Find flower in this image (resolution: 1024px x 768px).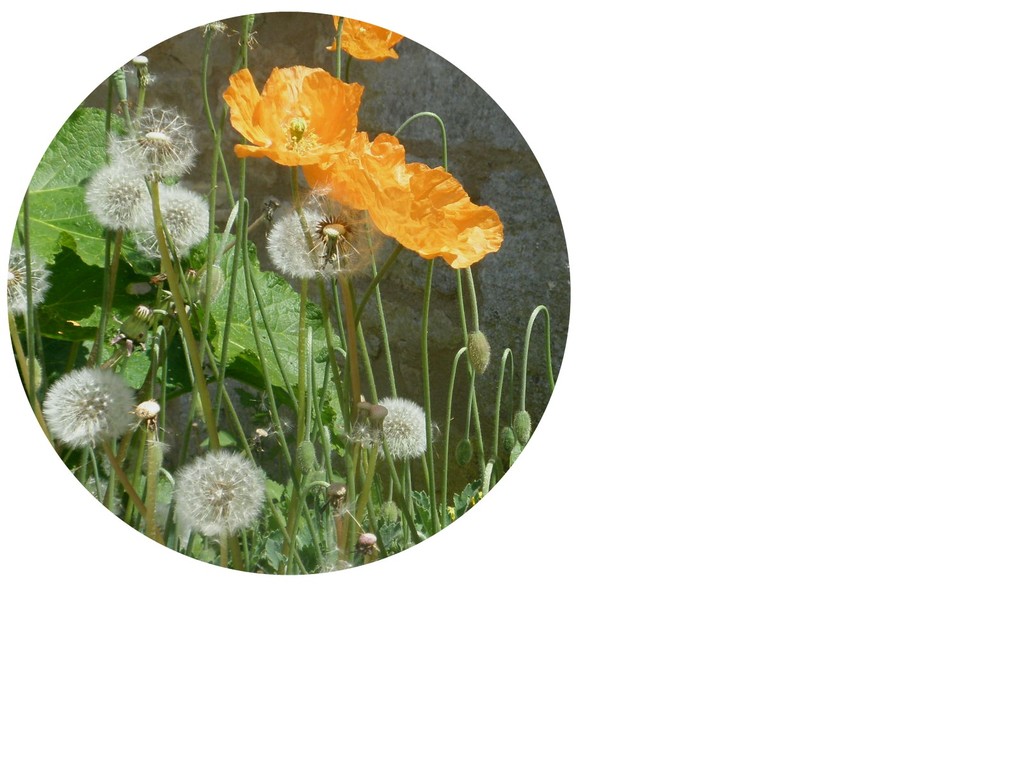
bbox=[303, 193, 371, 266].
